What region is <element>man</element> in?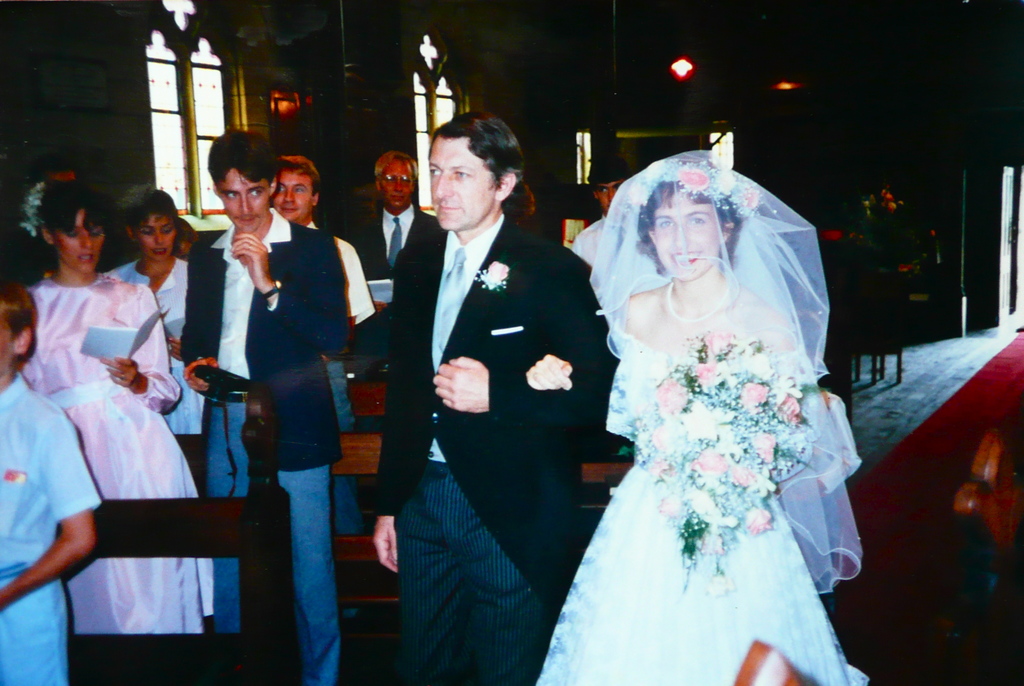
box=[368, 108, 624, 685].
